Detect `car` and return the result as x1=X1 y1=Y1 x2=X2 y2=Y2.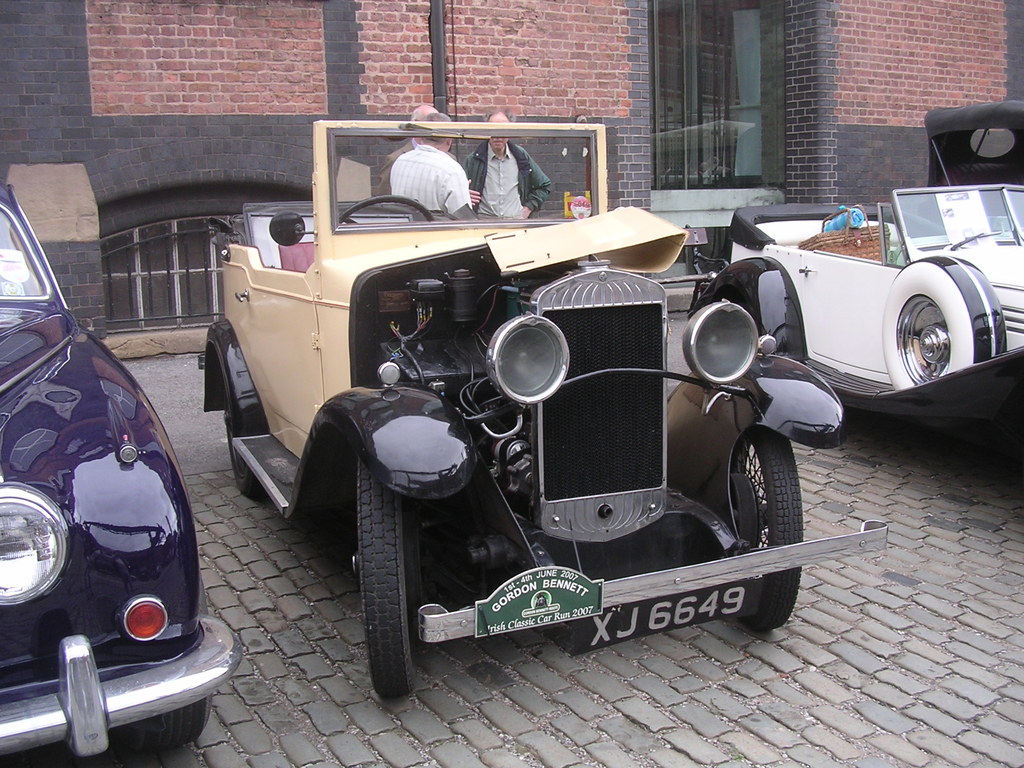
x1=222 y1=132 x2=830 y2=692.
